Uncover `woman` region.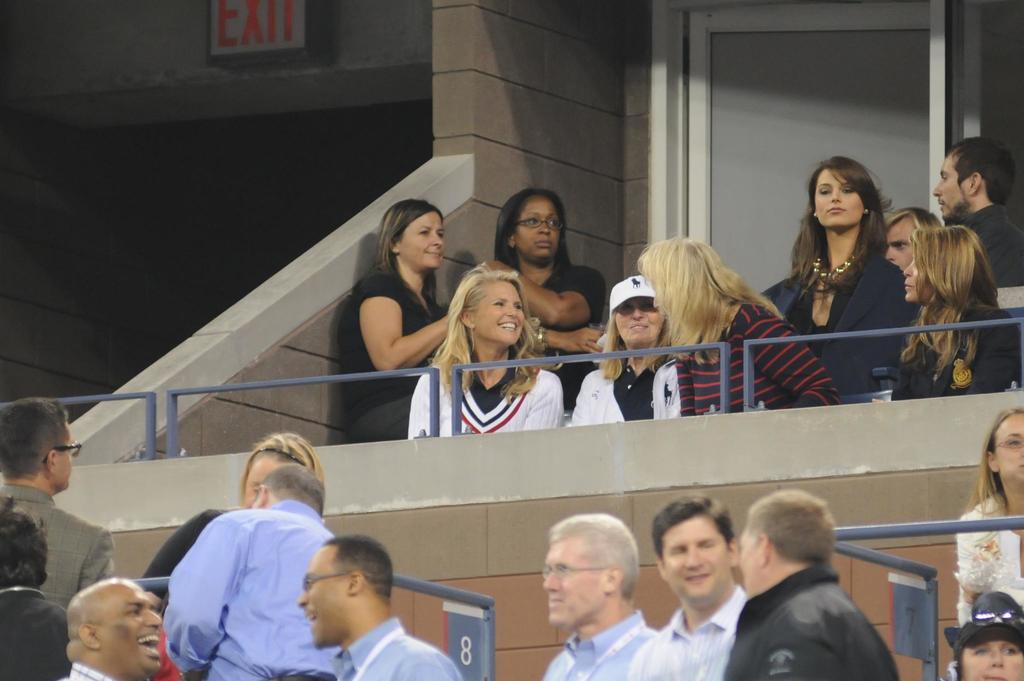
Uncovered: l=566, t=274, r=685, b=425.
